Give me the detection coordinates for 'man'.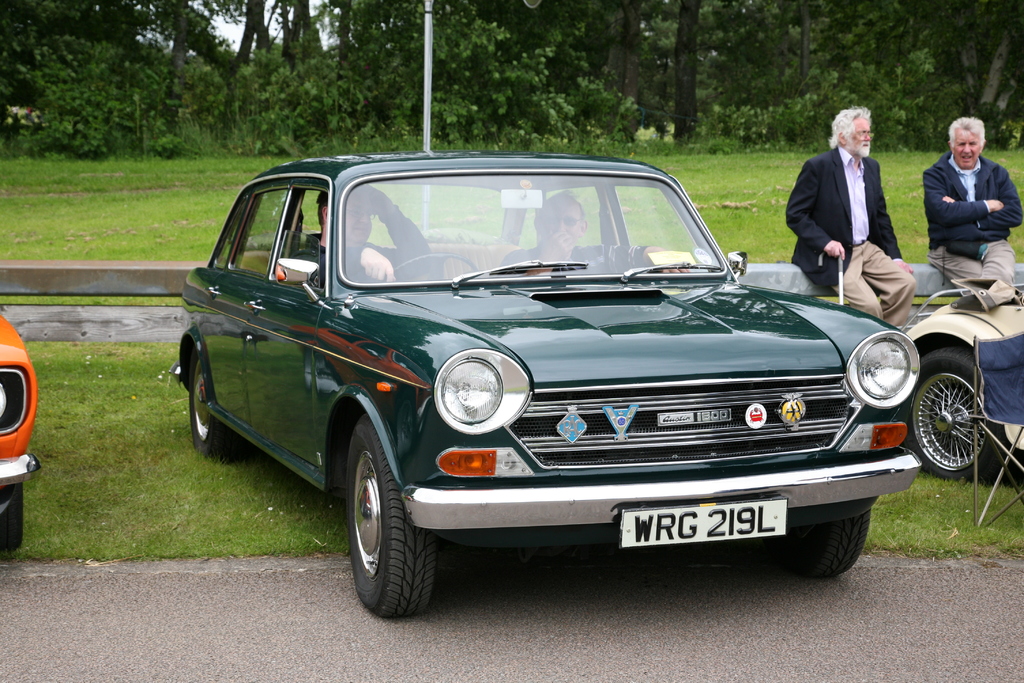
locate(921, 116, 1023, 287).
